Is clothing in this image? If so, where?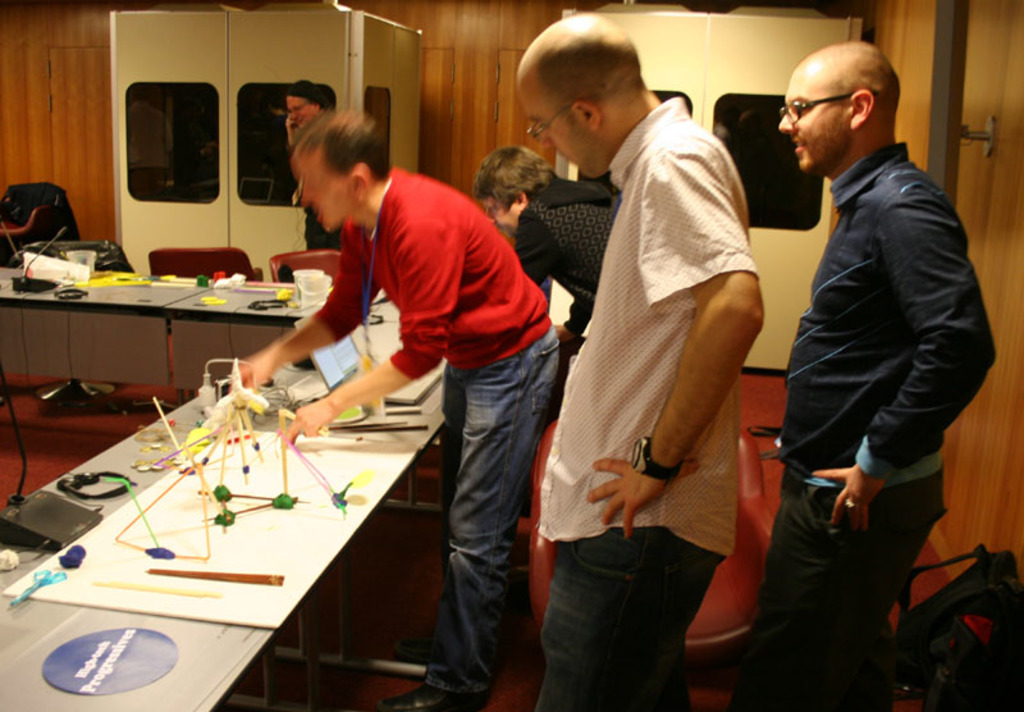
Yes, at [415, 324, 554, 706].
